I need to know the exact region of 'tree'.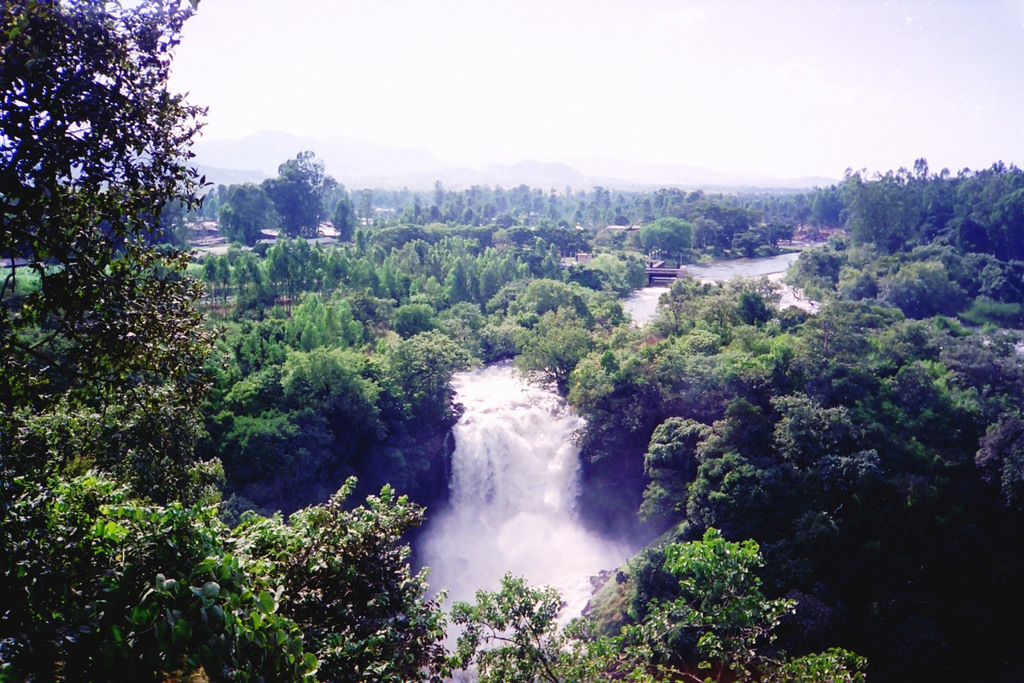
Region: [left=216, top=201, right=235, bottom=237].
